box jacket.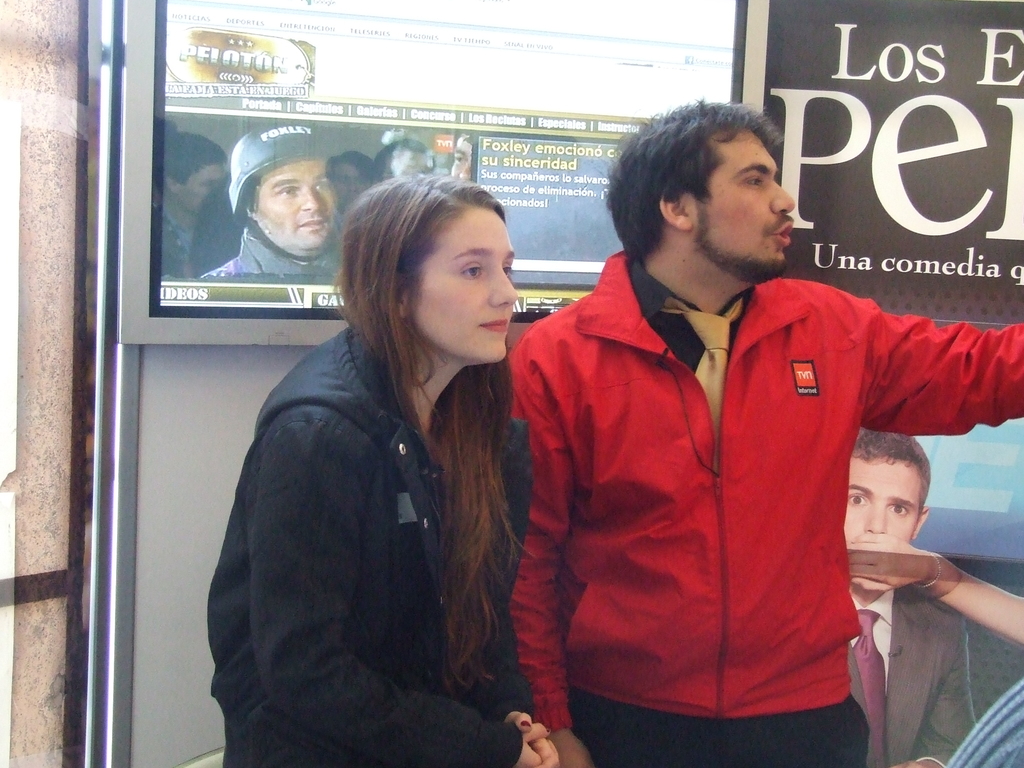
<region>481, 184, 958, 725</region>.
